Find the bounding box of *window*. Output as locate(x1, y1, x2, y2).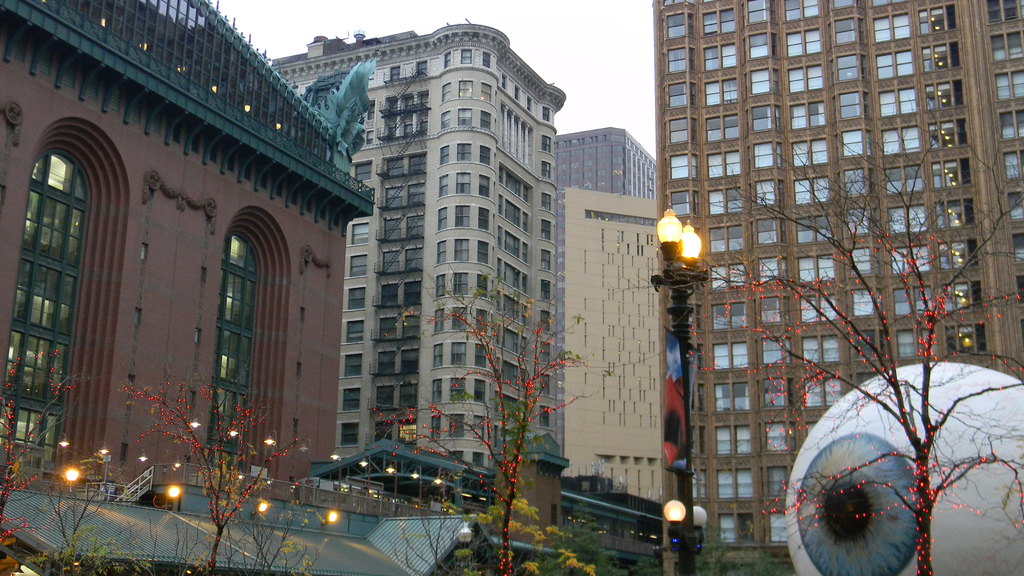
locate(456, 143, 472, 161).
